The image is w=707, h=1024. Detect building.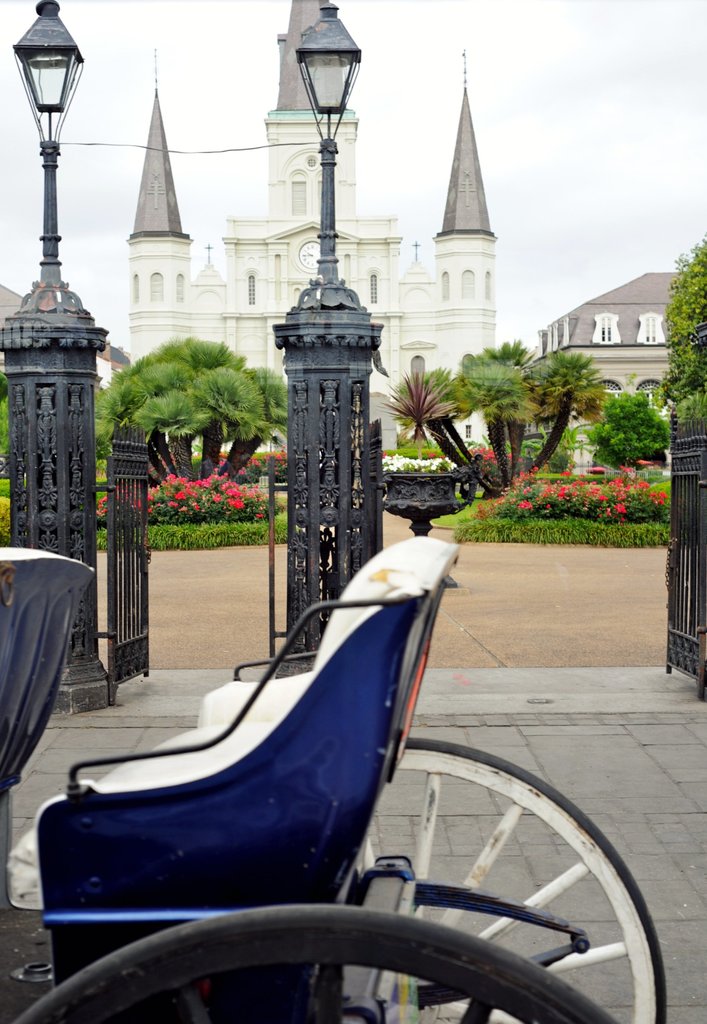
Detection: 126/0/498/447.
